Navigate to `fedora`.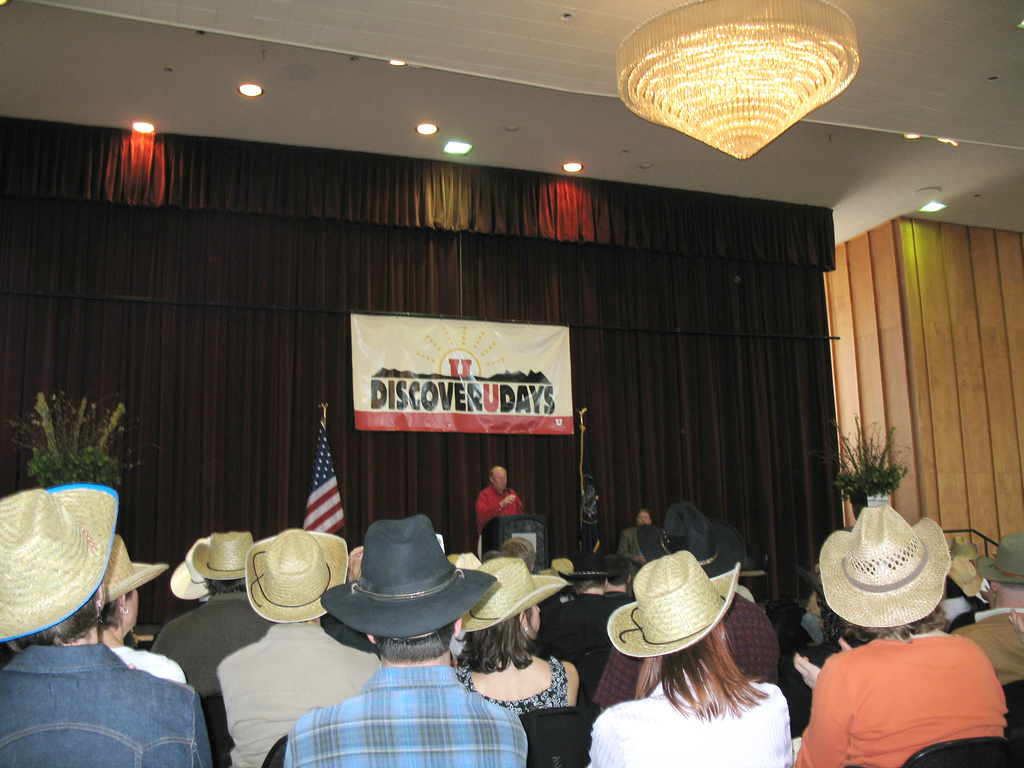
Navigation target: 169/538/214/600.
